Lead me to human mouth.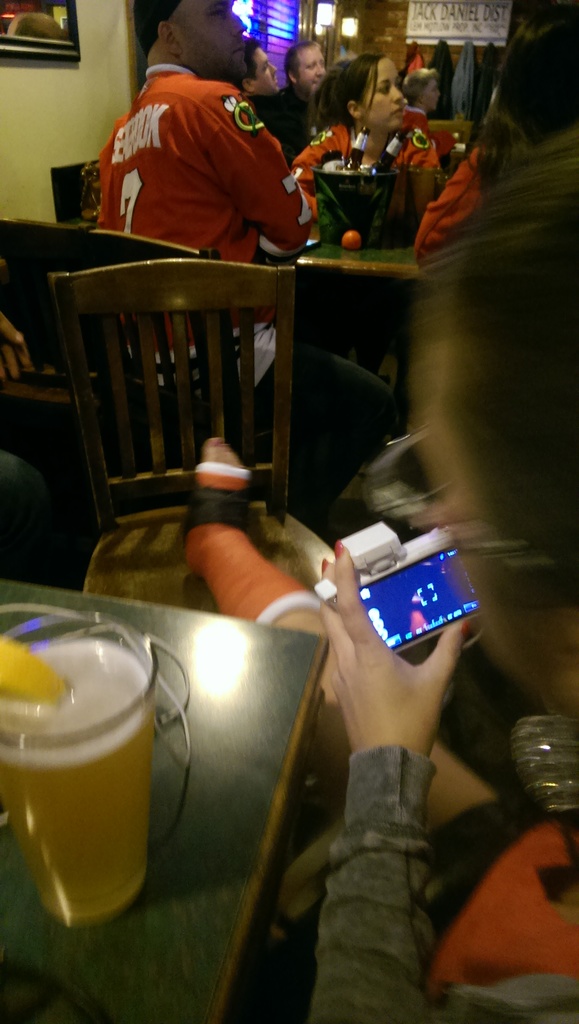
Lead to [x1=273, y1=79, x2=275, y2=81].
